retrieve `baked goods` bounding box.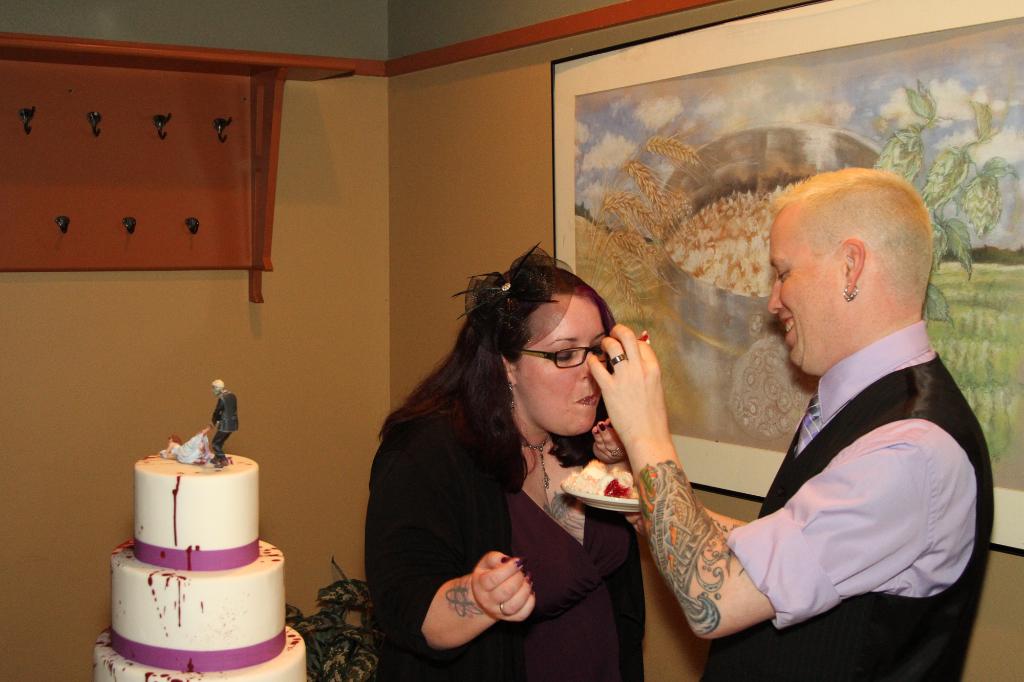
Bounding box: x1=94, y1=380, x2=311, y2=681.
